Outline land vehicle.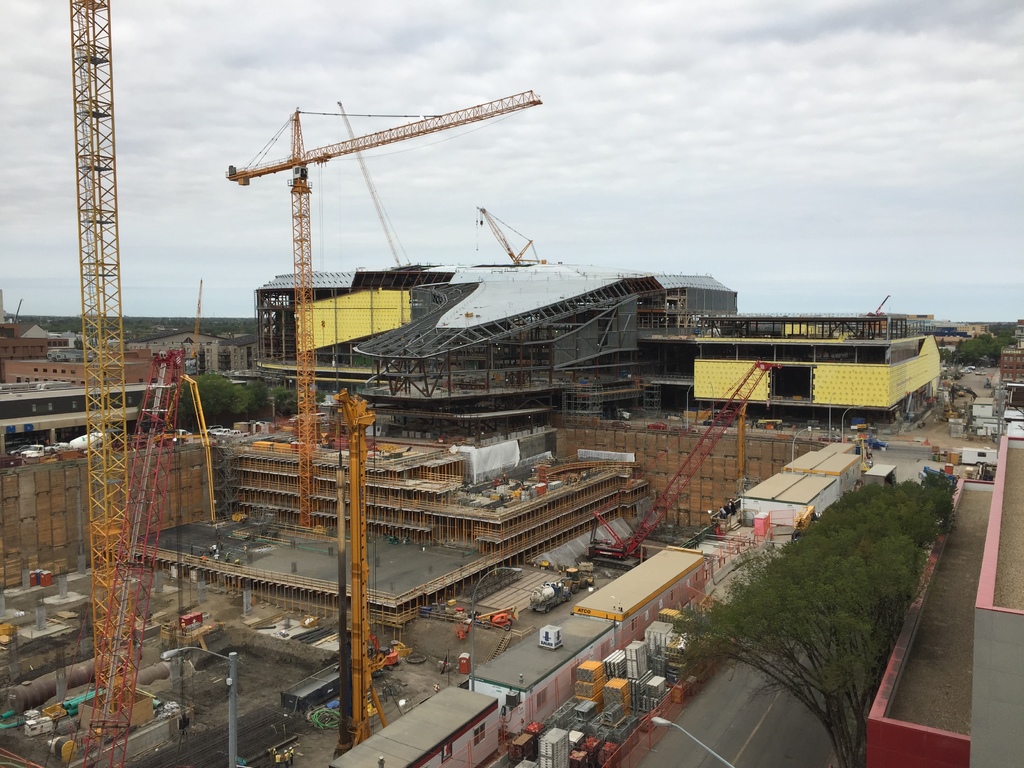
Outline: 476 605 521 630.
